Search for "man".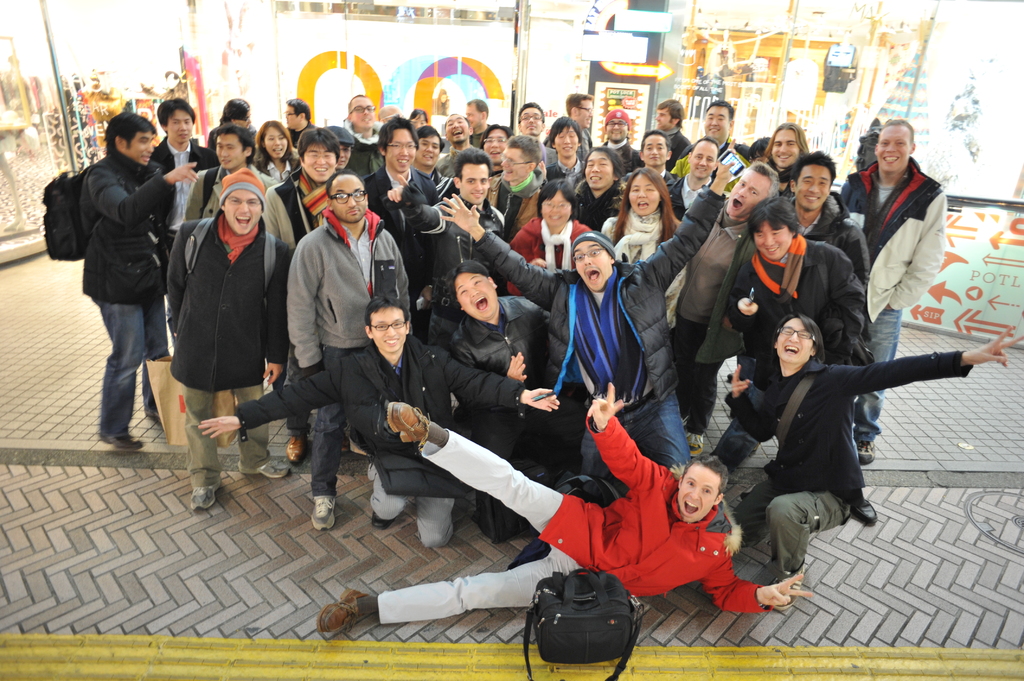
Found at (142,98,228,354).
